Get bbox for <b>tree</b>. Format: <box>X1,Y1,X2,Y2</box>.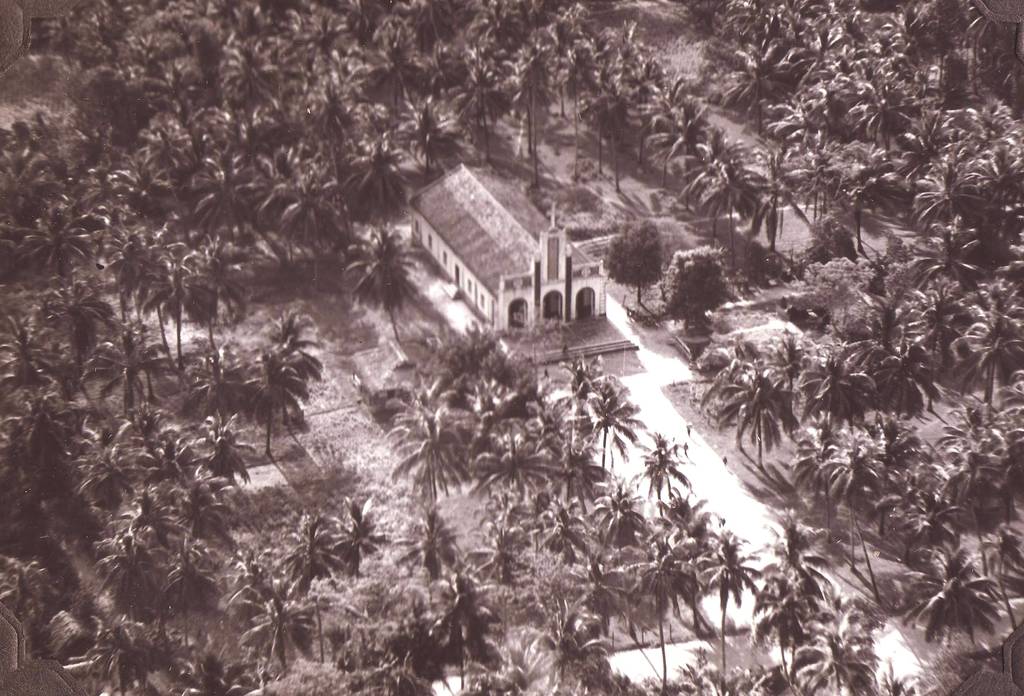
<box>469,382,543,458</box>.
